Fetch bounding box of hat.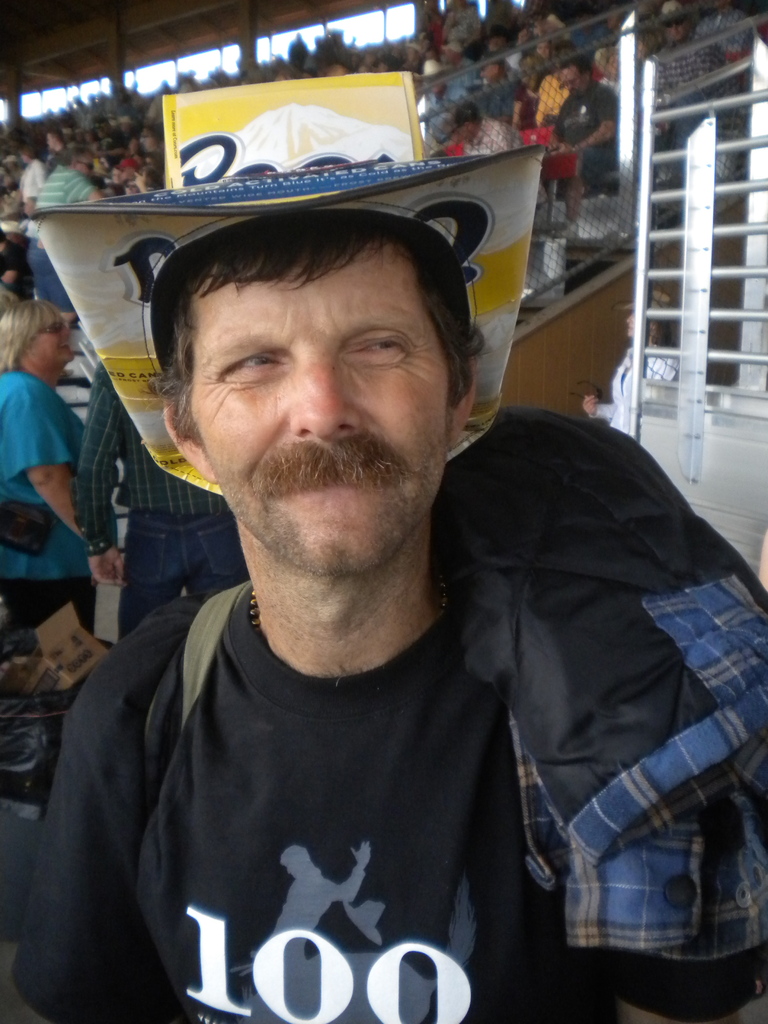
Bbox: 31/73/550/500.
